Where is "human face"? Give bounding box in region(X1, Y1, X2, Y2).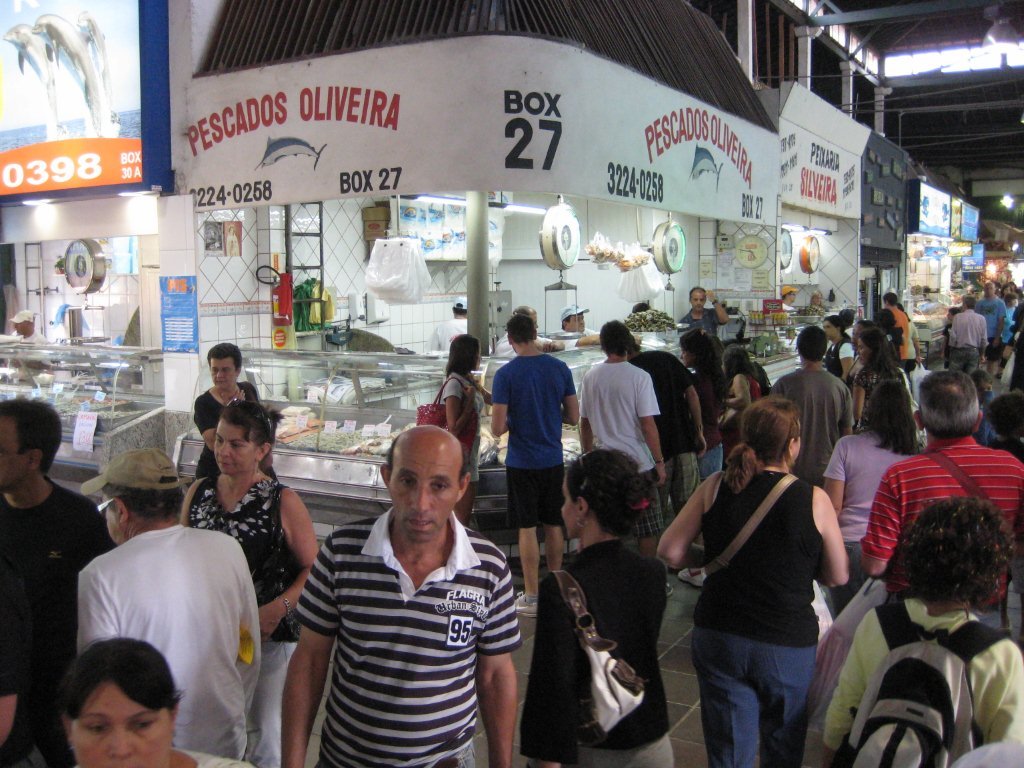
region(0, 413, 27, 491).
